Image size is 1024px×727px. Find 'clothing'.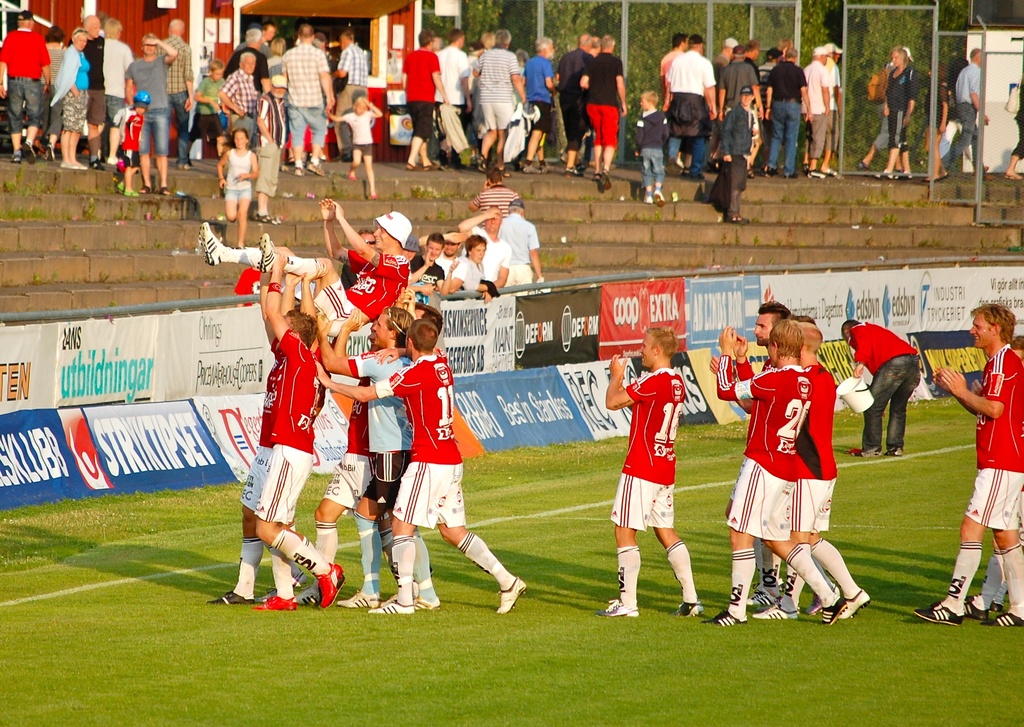
949 105 982 173.
